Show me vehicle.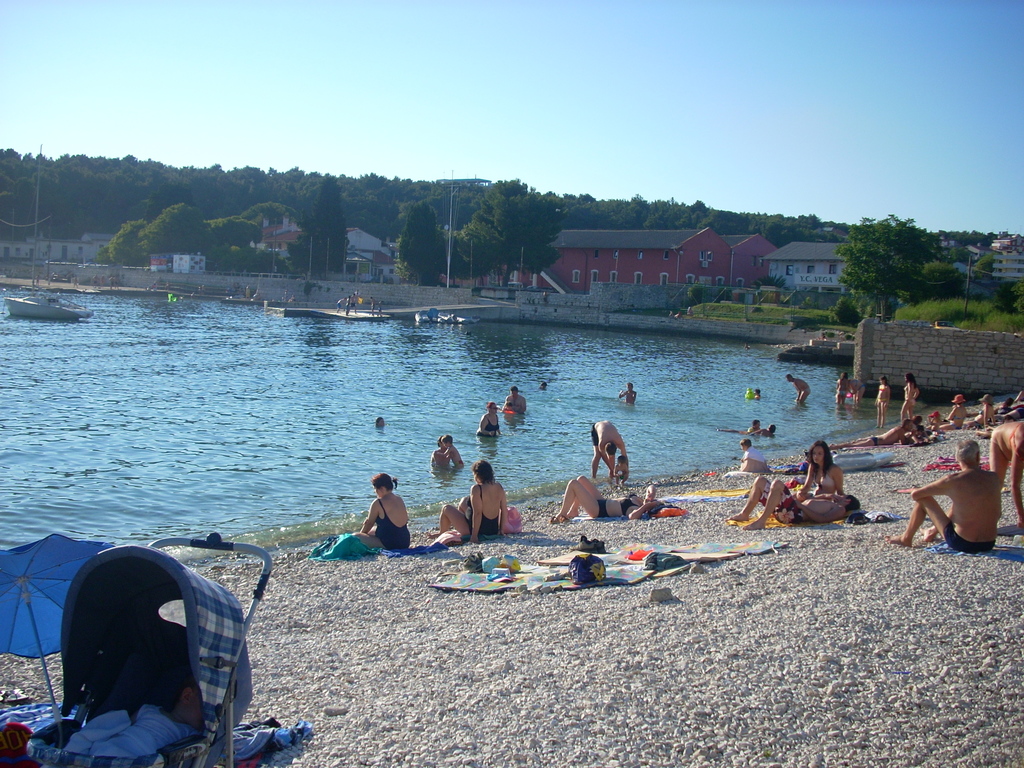
vehicle is here: bbox=[3, 271, 89, 327].
